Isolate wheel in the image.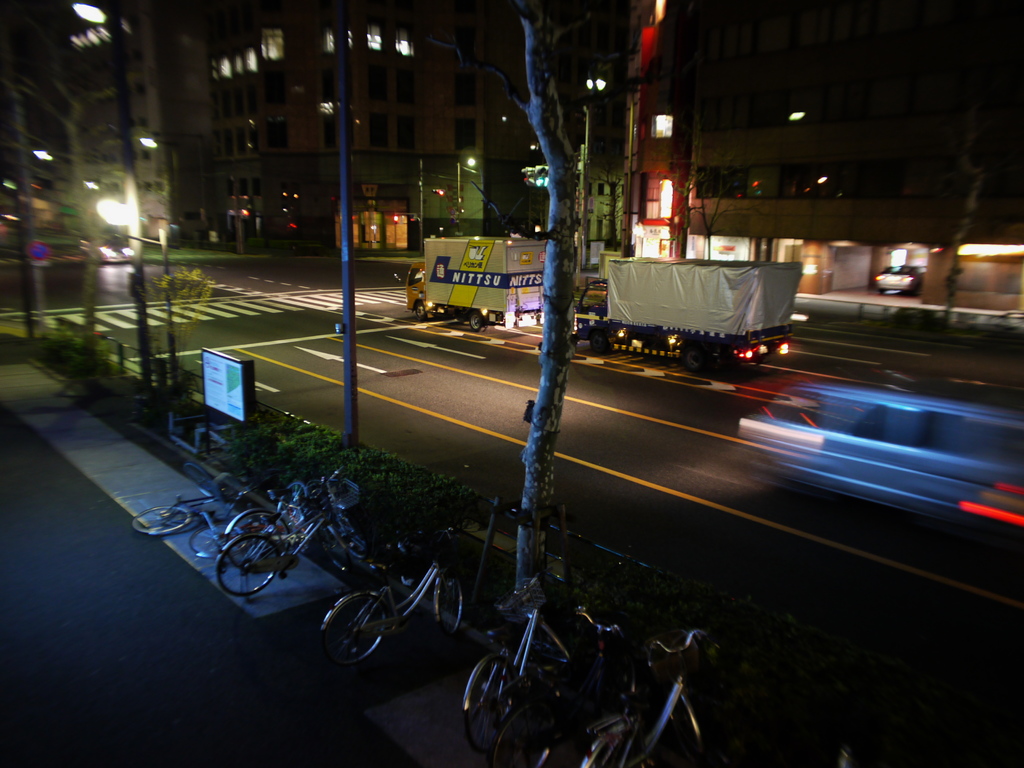
Isolated region: <bbox>459, 653, 524, 755</bbox>.
